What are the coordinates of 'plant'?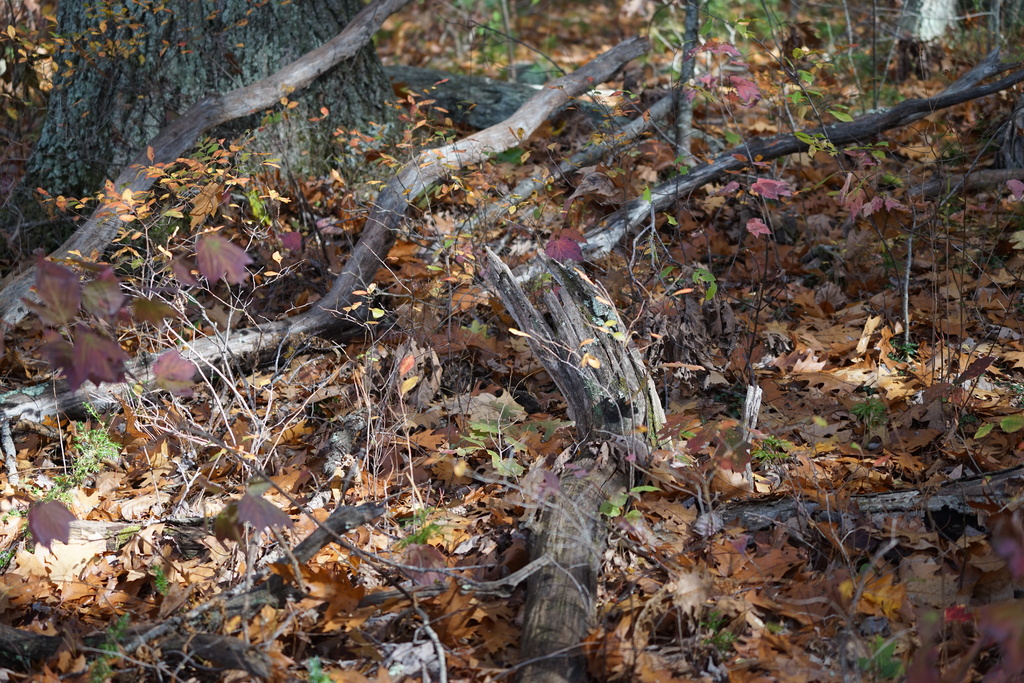
(748, 428, 797, 473).
